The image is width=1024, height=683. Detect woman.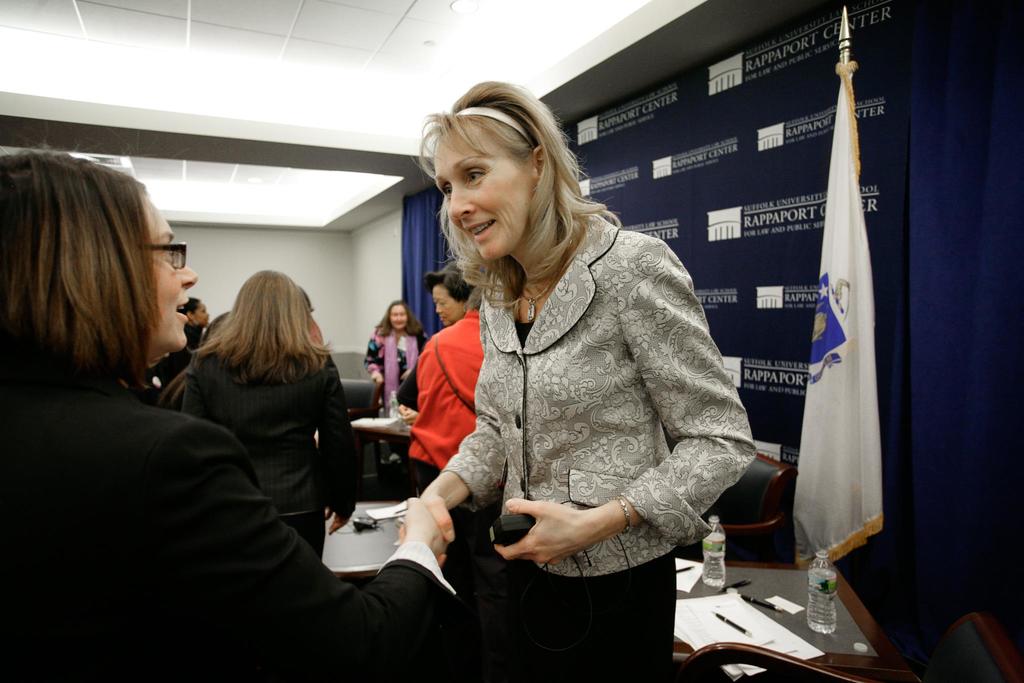
Detection: box=[173, 268, 365, 557].
